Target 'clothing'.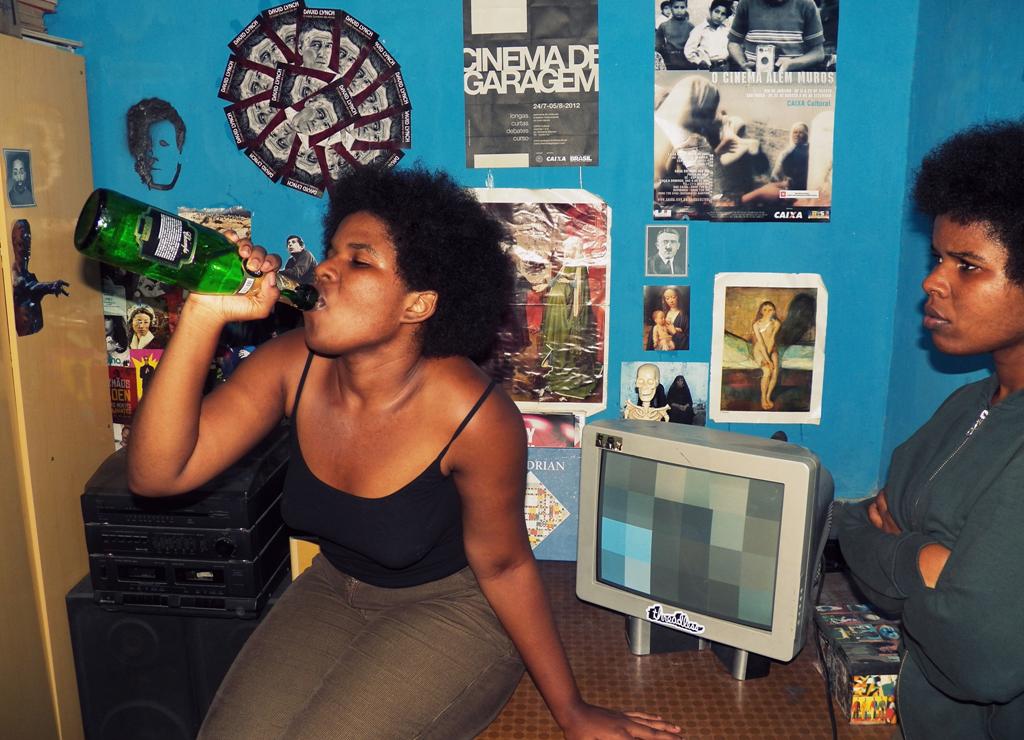
Target region: l=681, t=18, r=729, b=65.
